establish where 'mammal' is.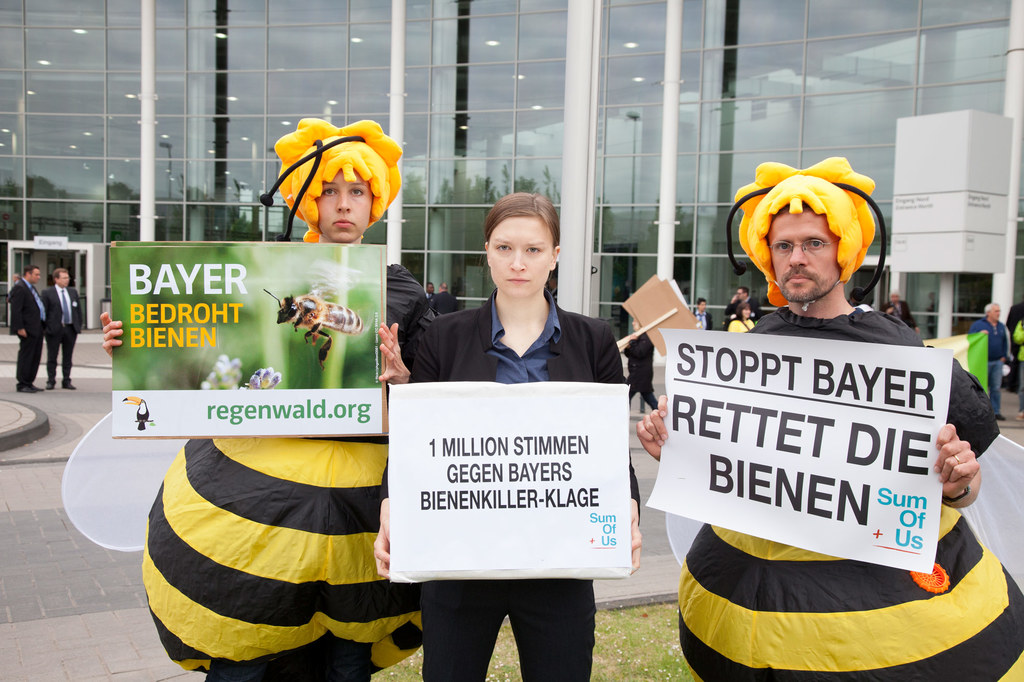
Established at (371,182,639,681).
